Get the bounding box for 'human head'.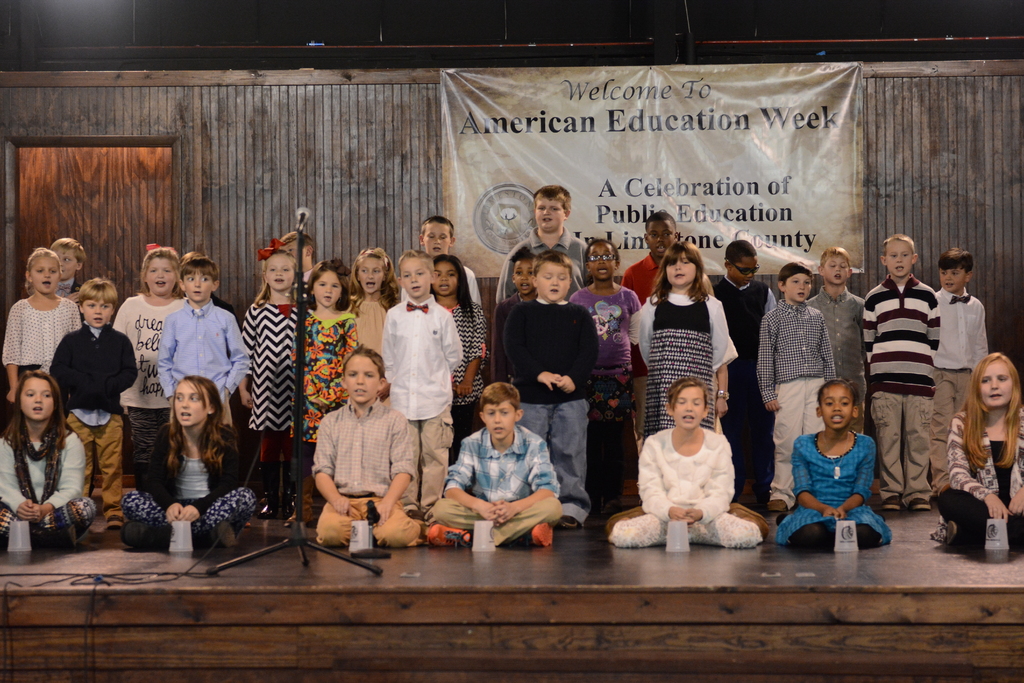
rect(936, 247, 976, 295).
